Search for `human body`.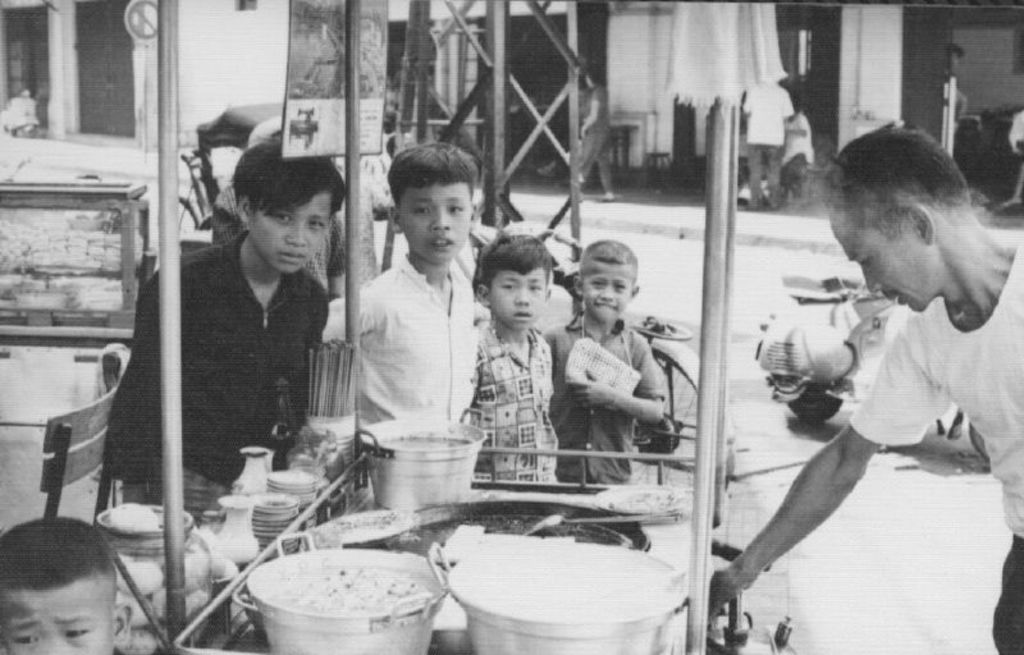
Found at rect(325, 136, 481, 490).
